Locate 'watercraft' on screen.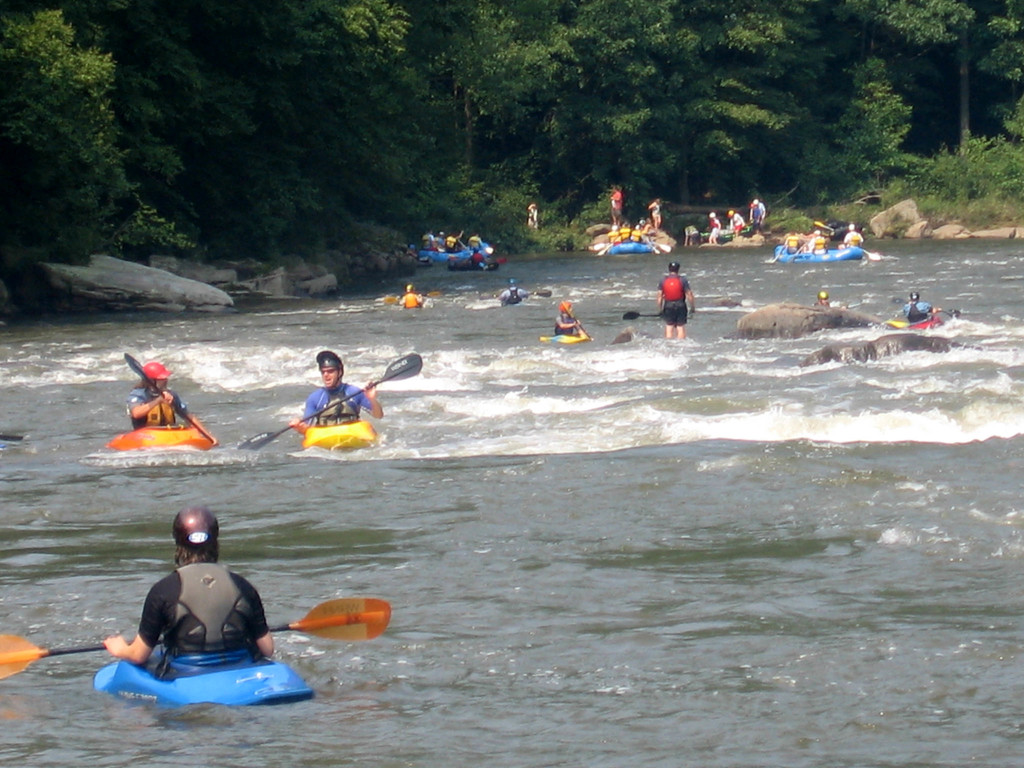
On screen at region(305, 428, 372, 460).
